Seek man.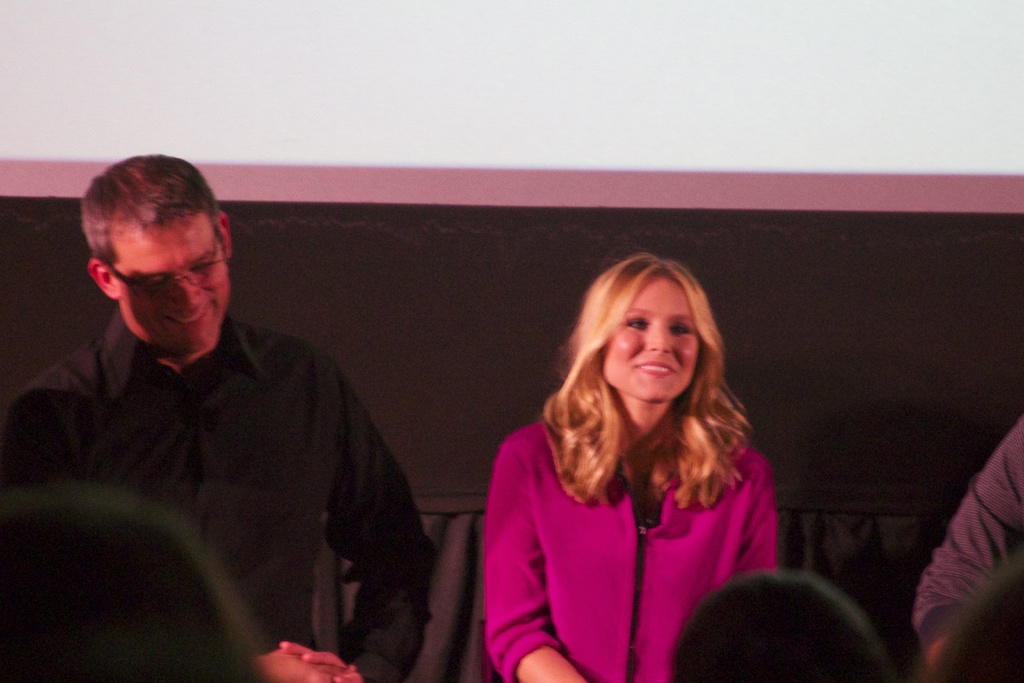
[x1=19, y1=149, x2=429, y2=679].
